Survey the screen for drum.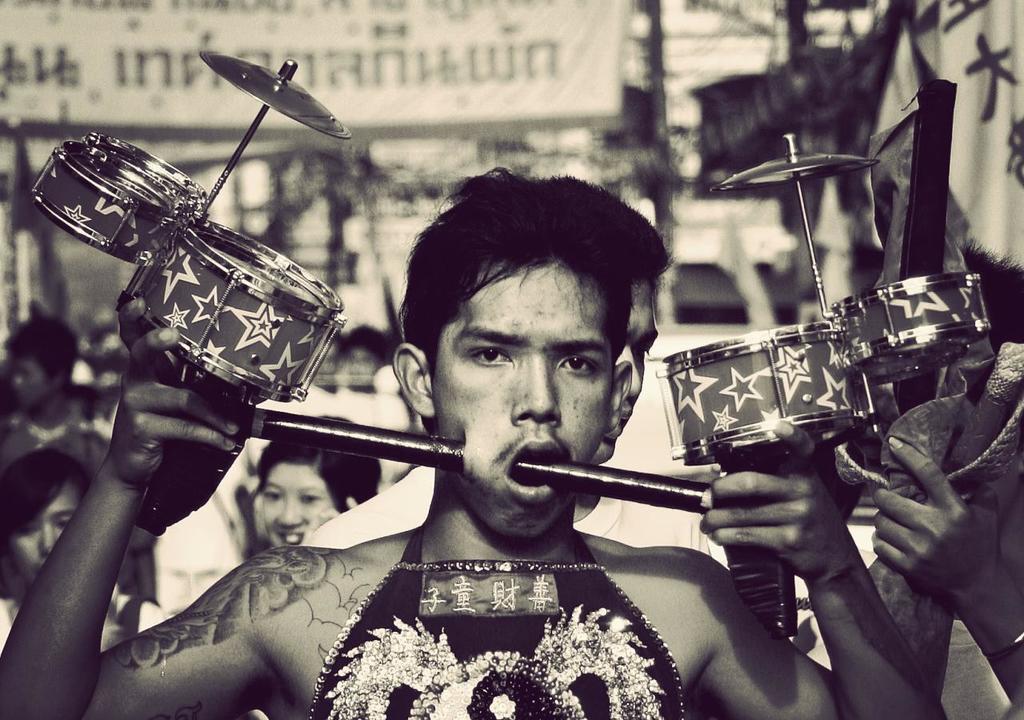
Survey found: [left=836, top=275, right=990, bottom=385].
